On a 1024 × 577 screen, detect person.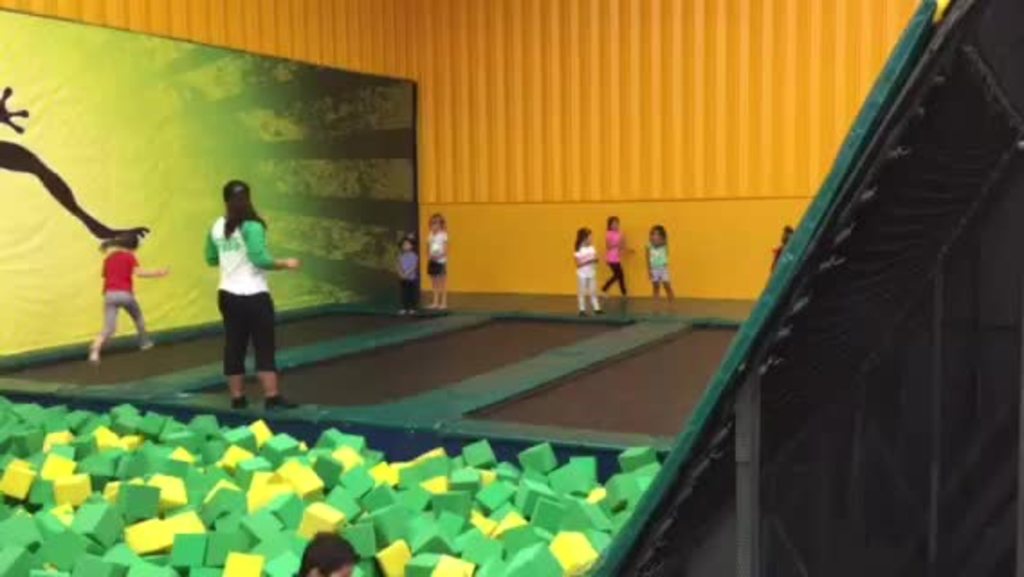
[195,169,272,409].
